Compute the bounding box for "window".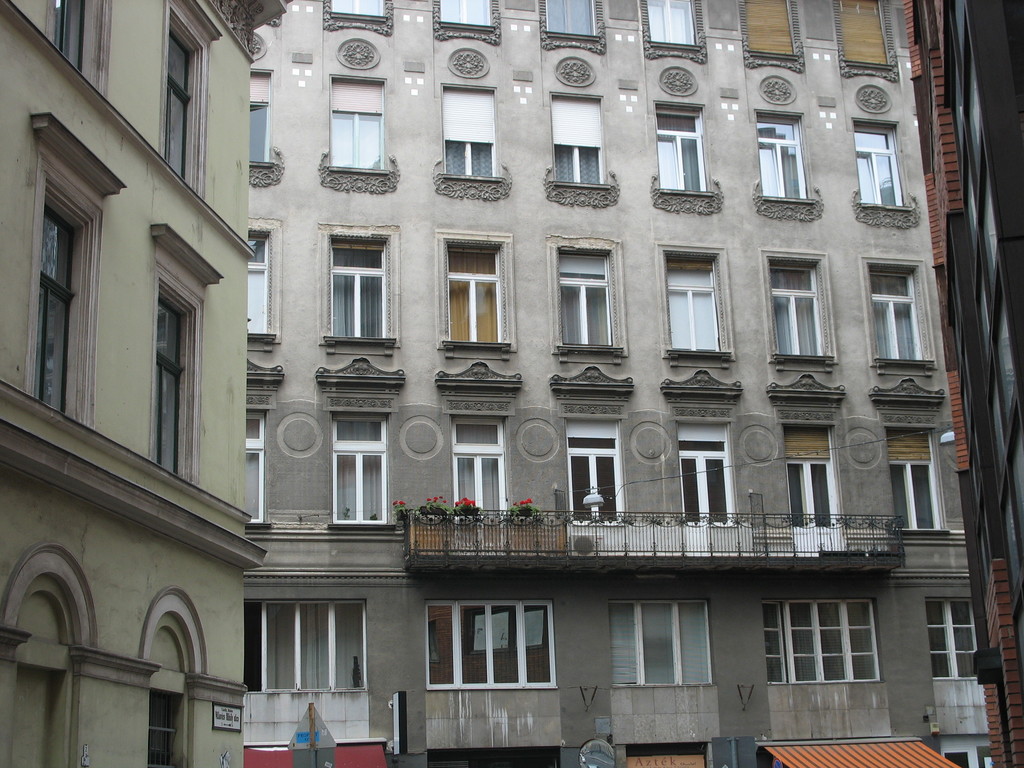
box=[758, 111, 806, 203].
